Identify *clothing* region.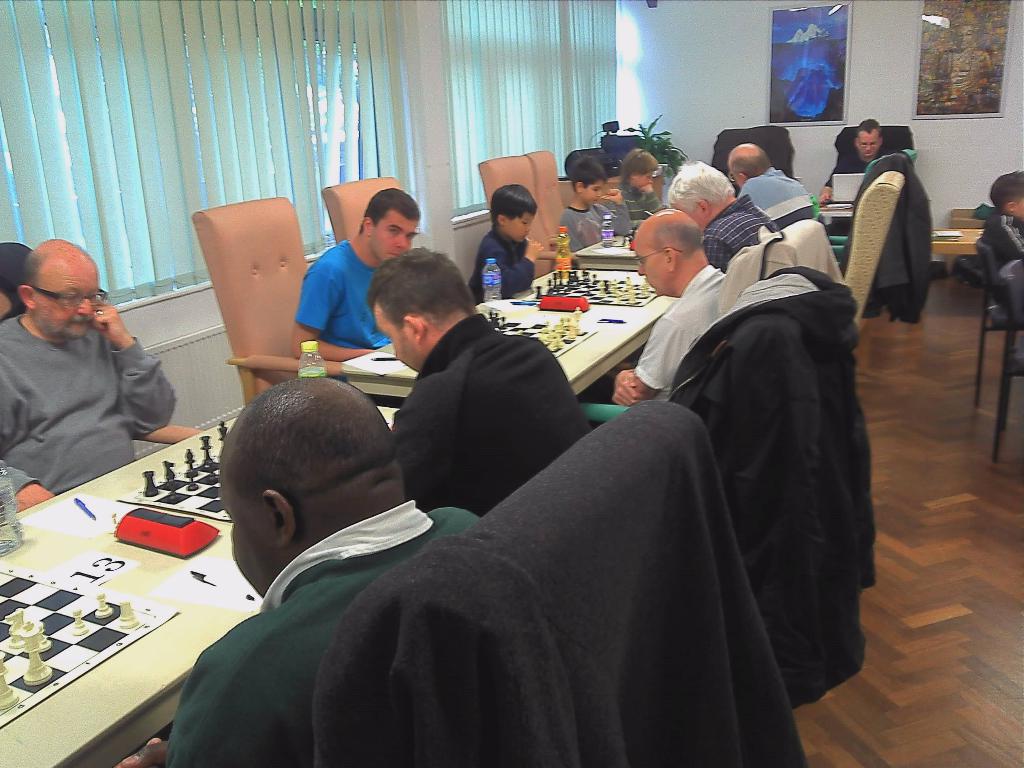
Region: pyautogui.locateOnScreen(977, 211, 1020, 271).
